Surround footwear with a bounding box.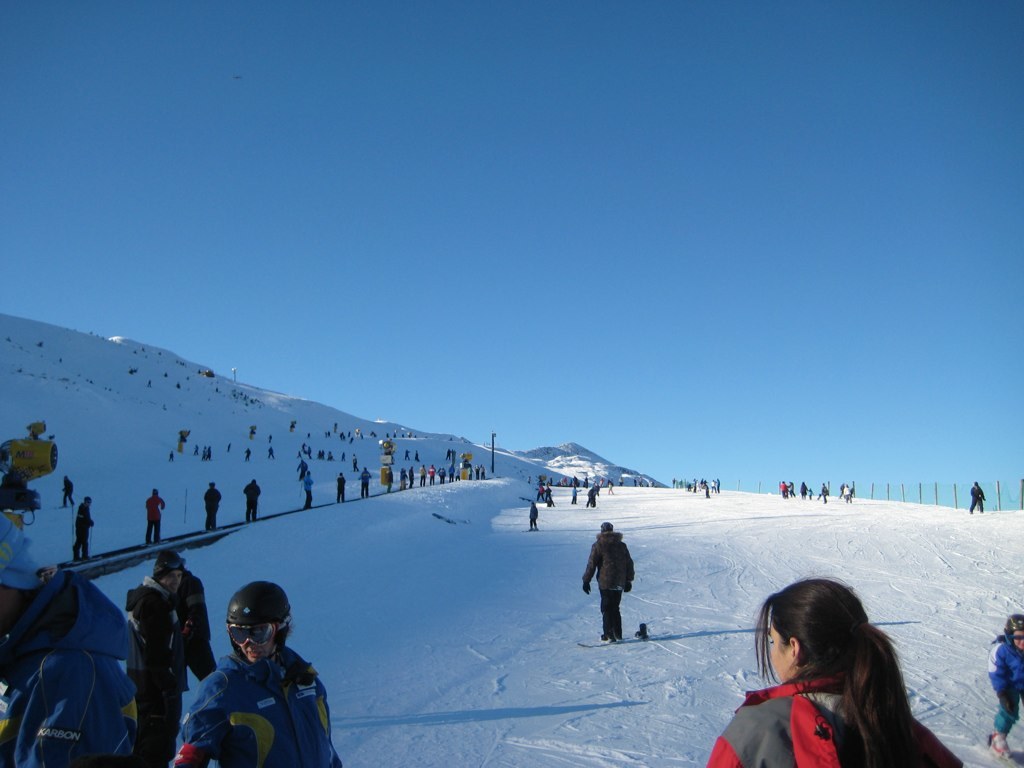
bbox=(596, 632, 616, 643).
